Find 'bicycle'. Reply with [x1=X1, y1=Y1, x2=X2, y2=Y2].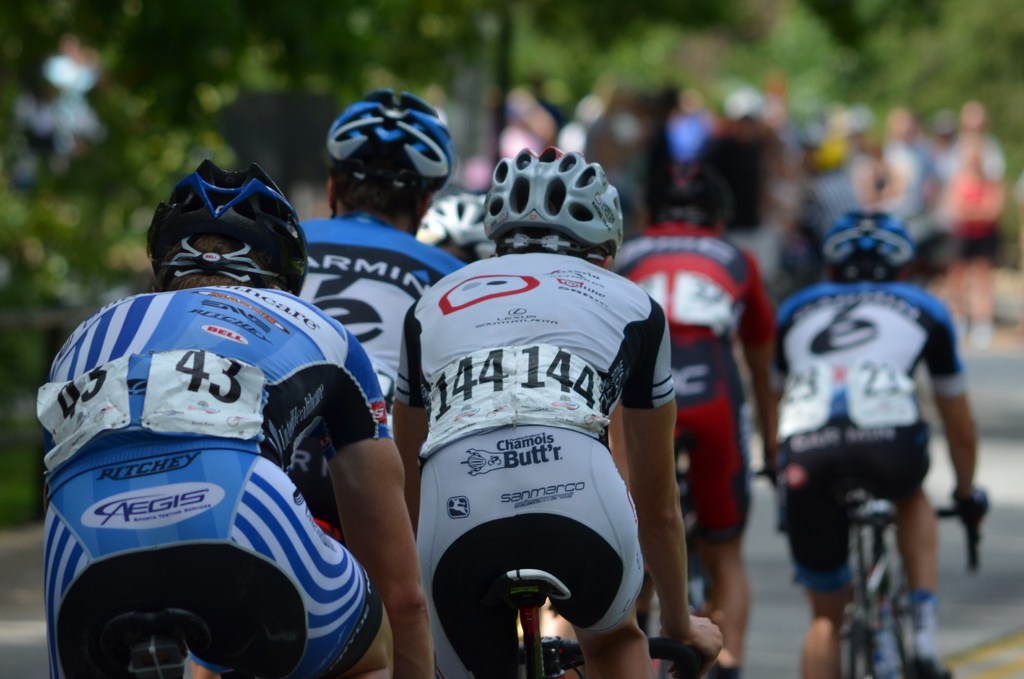
[x1=100, y1=542, x2=403, y2=678].
